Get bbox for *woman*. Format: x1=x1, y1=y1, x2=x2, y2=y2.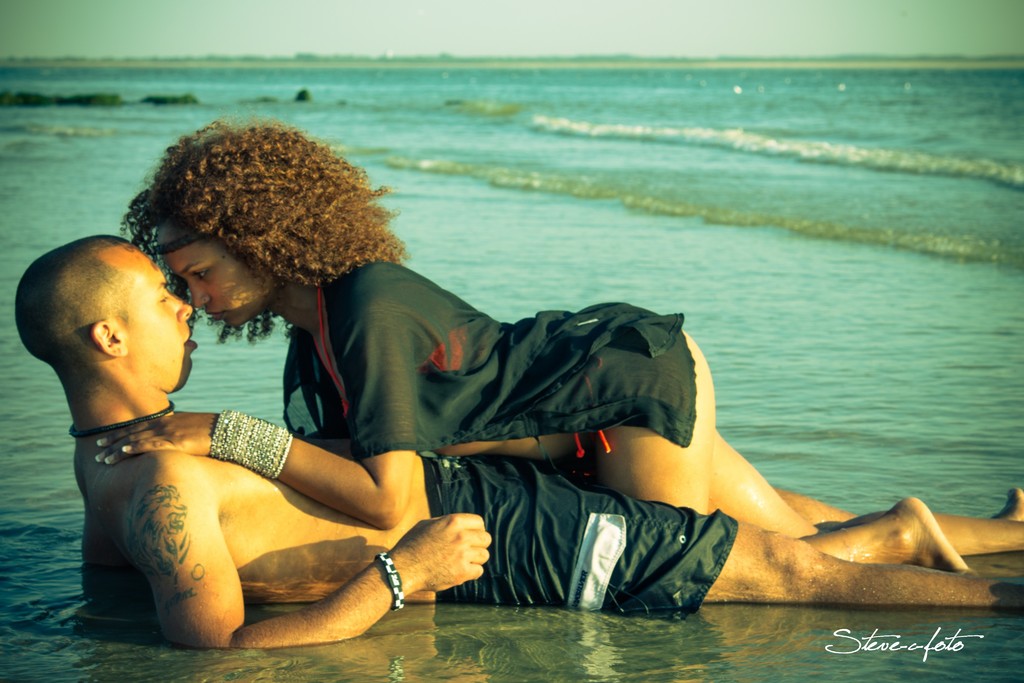
x1=66, y1=156, x2=909, y2=655.
